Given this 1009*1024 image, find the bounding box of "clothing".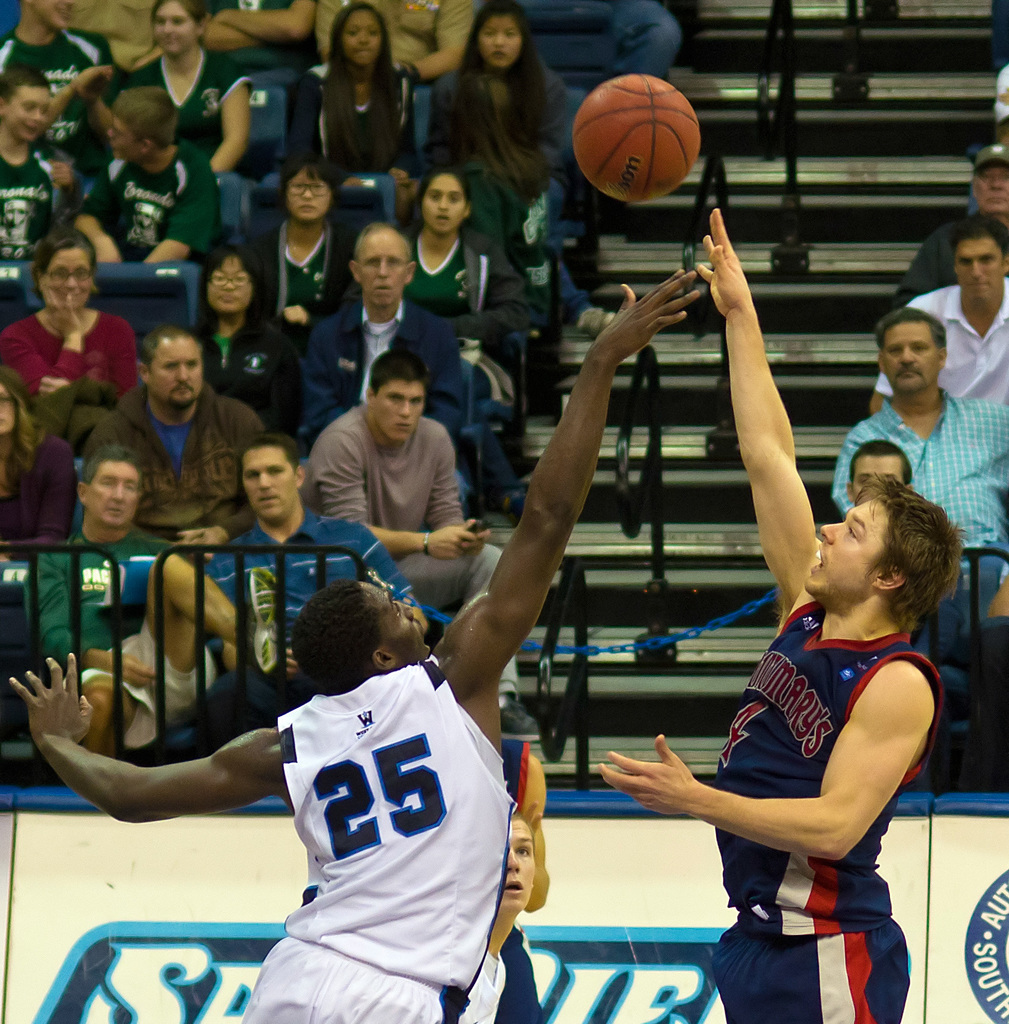
(806, 388, 1008, 675).
